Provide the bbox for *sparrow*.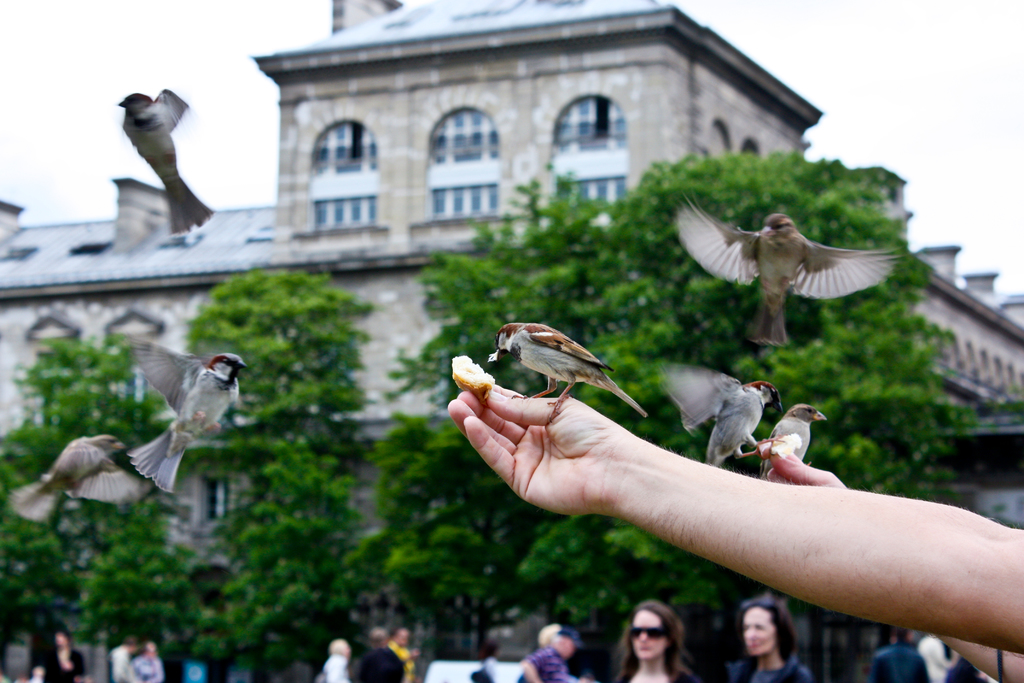
<region>497, 324, 651, 418</region>.
